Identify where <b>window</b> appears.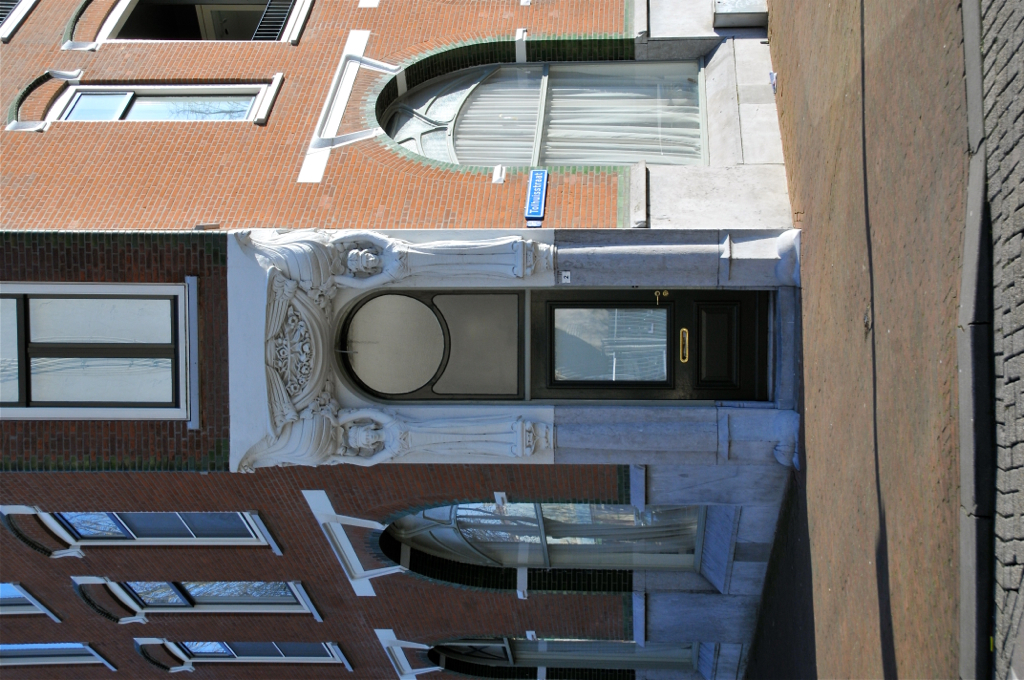
Appears at (x1=0, y1=574, x2=62, y2=625).
